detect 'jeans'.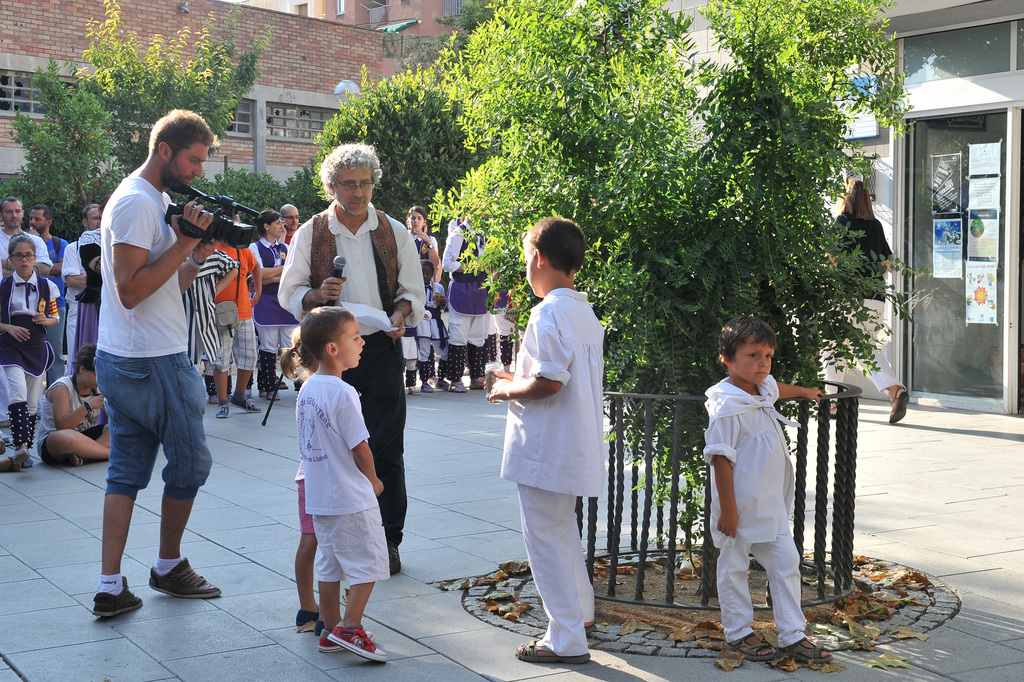
Detected at region(445, 303, 490, 350).
